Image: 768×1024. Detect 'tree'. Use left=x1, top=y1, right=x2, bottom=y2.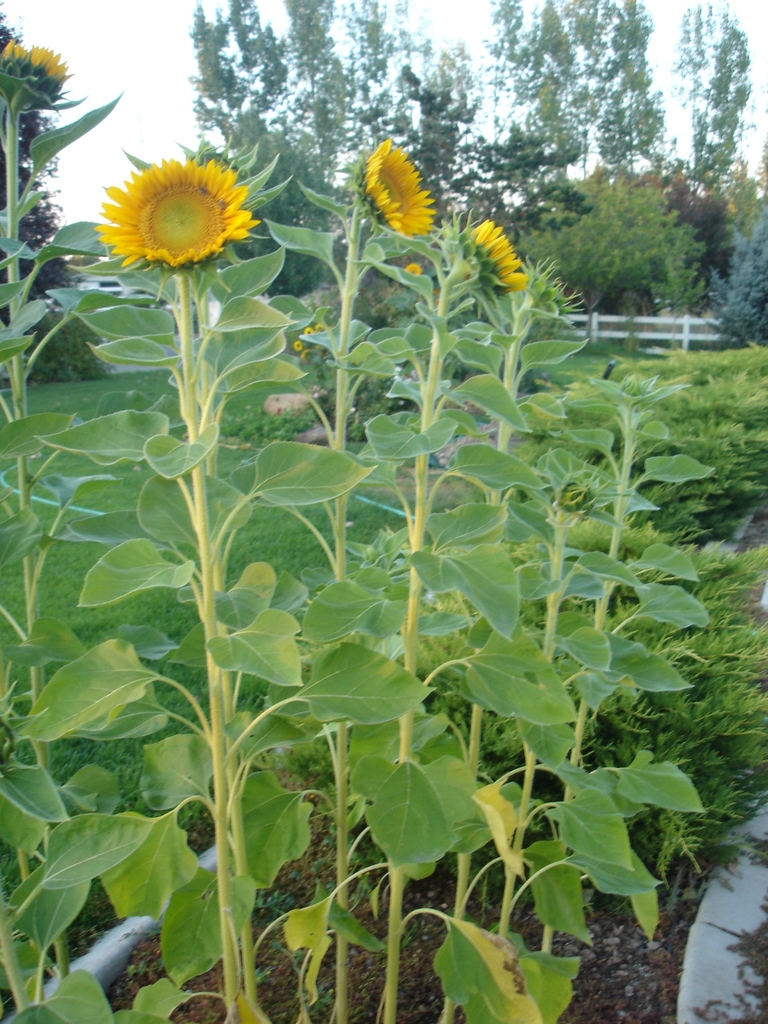
left=0, top=10, right=74, bottom=309.
